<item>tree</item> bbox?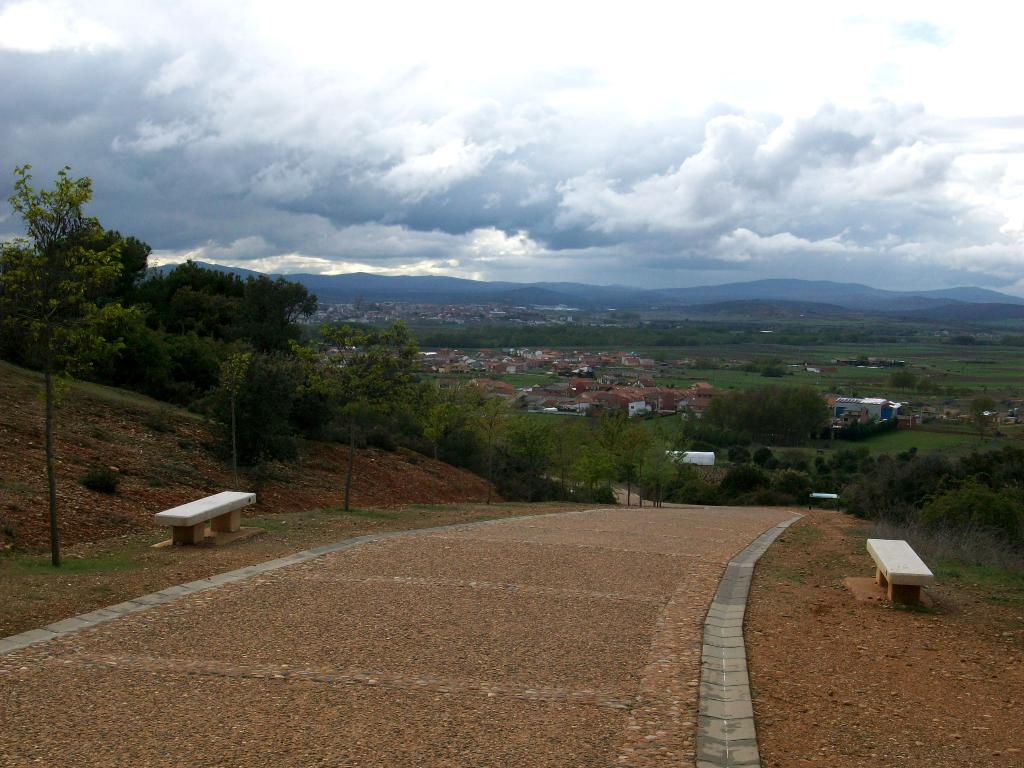
bbox=[966, 395, 996, 440]
